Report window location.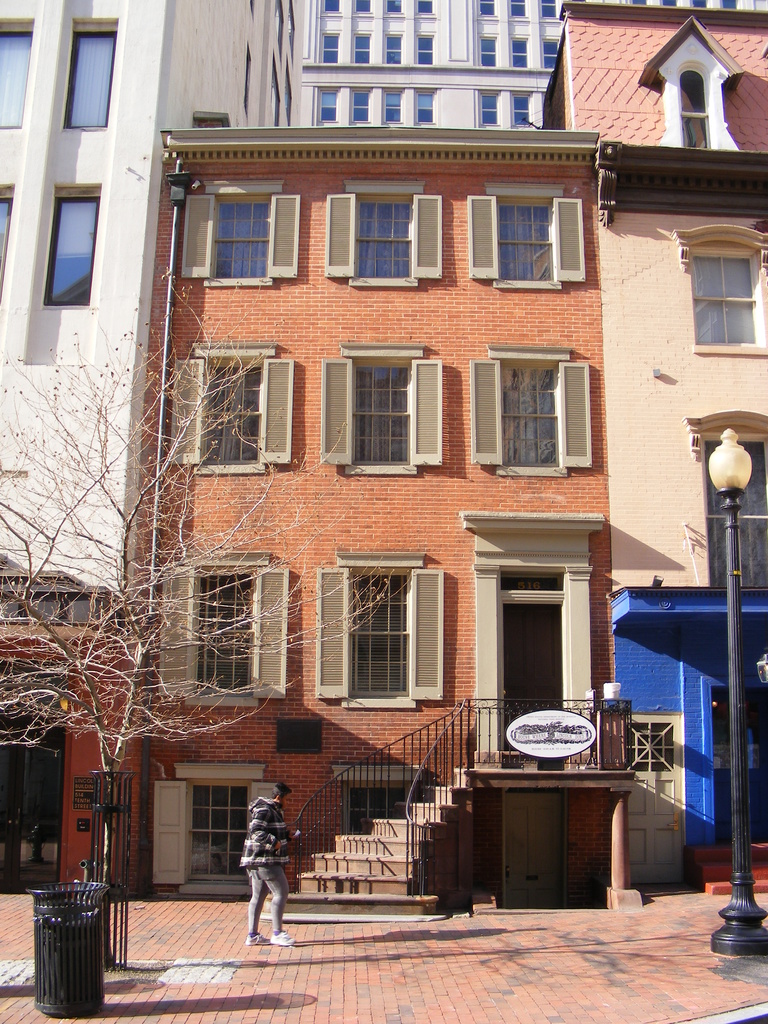
Report: [x1=508, y1=39, x2=529, y2=67].
